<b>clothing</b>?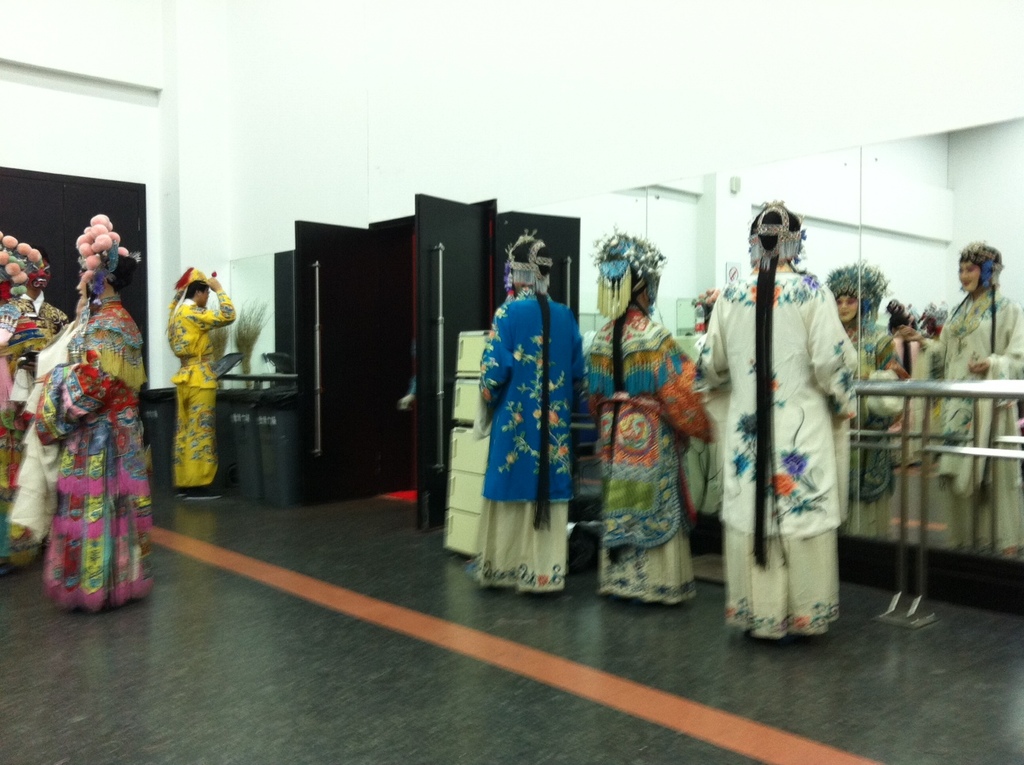
{"x1": 473, "y1": 285, "x2": 585, "y2": 592}
